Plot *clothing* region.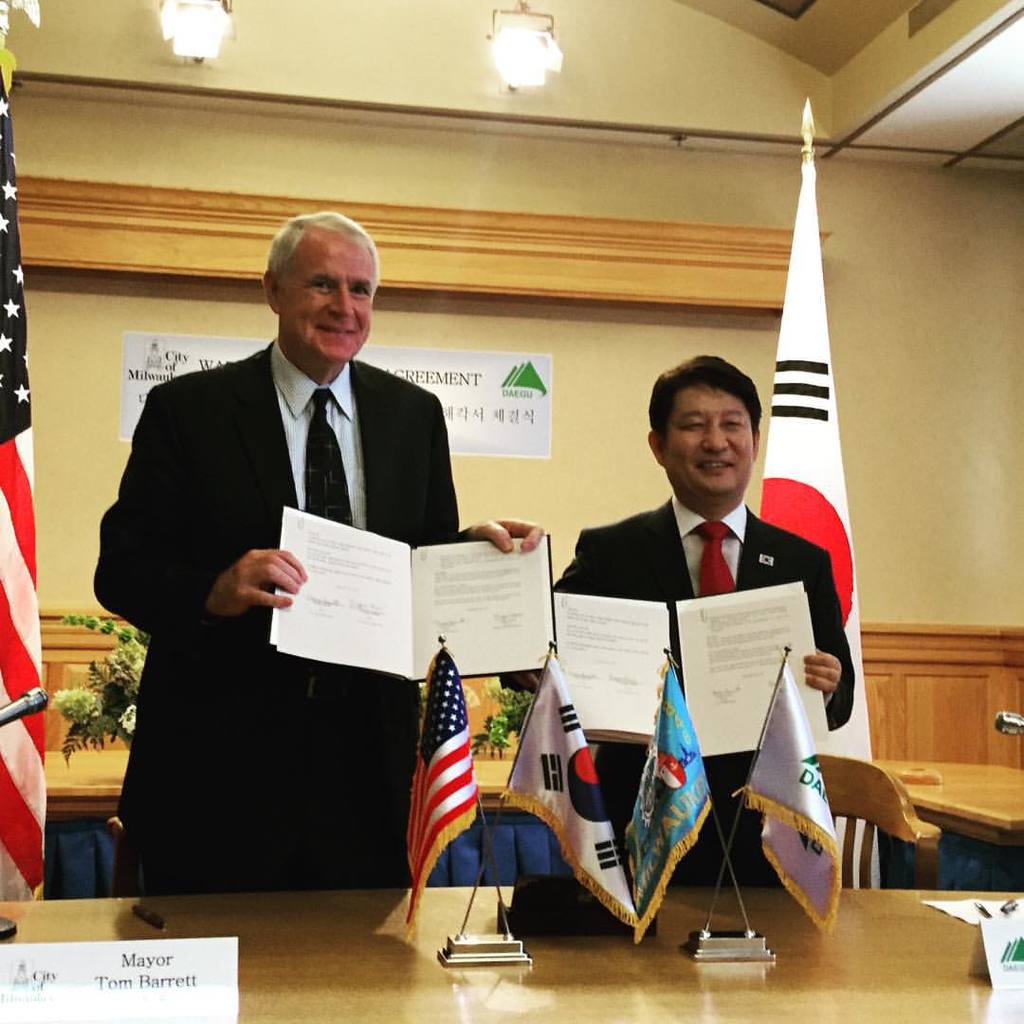
Plotted at 505, 492, 857, 880.
